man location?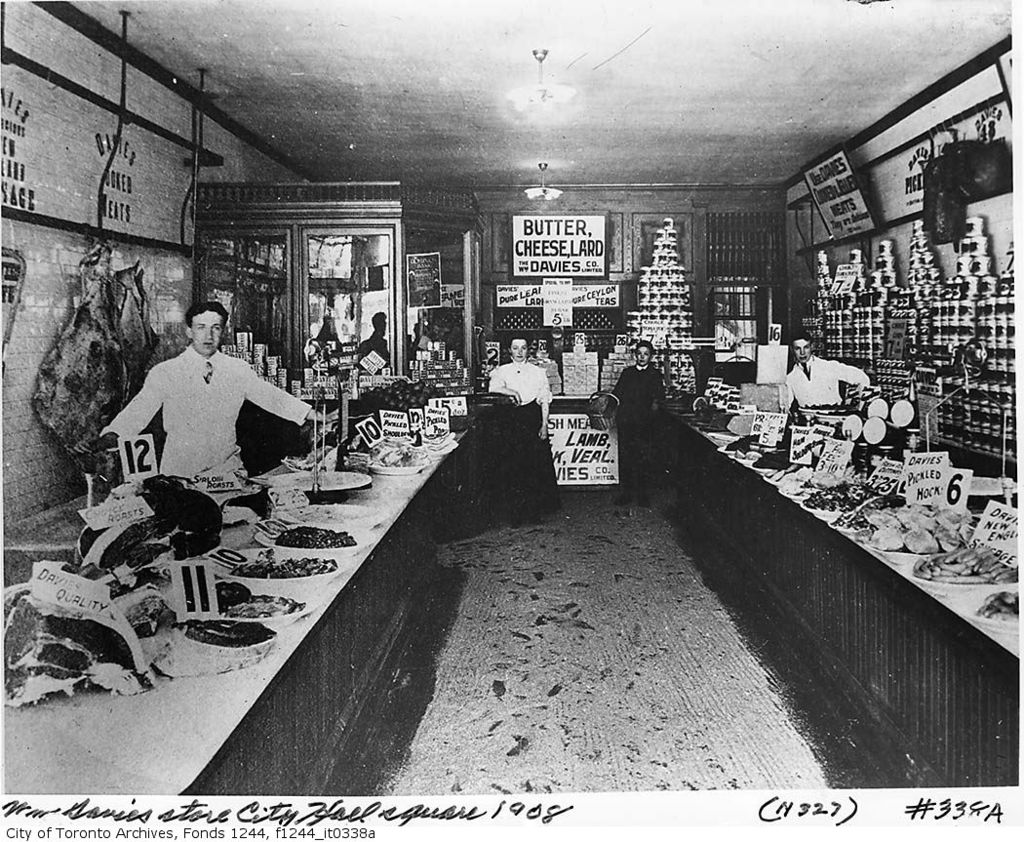
{"x1": 614, "y1": 333, "x2": 680, "y2": 494}
